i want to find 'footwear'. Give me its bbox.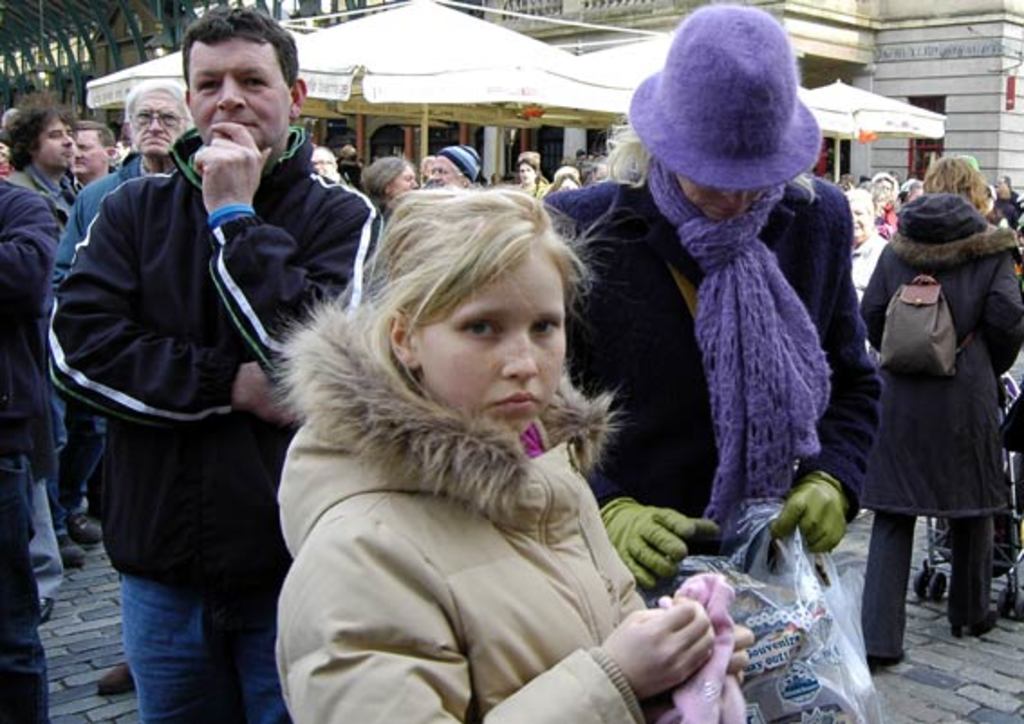
rect(34, 601, 61, 621).
